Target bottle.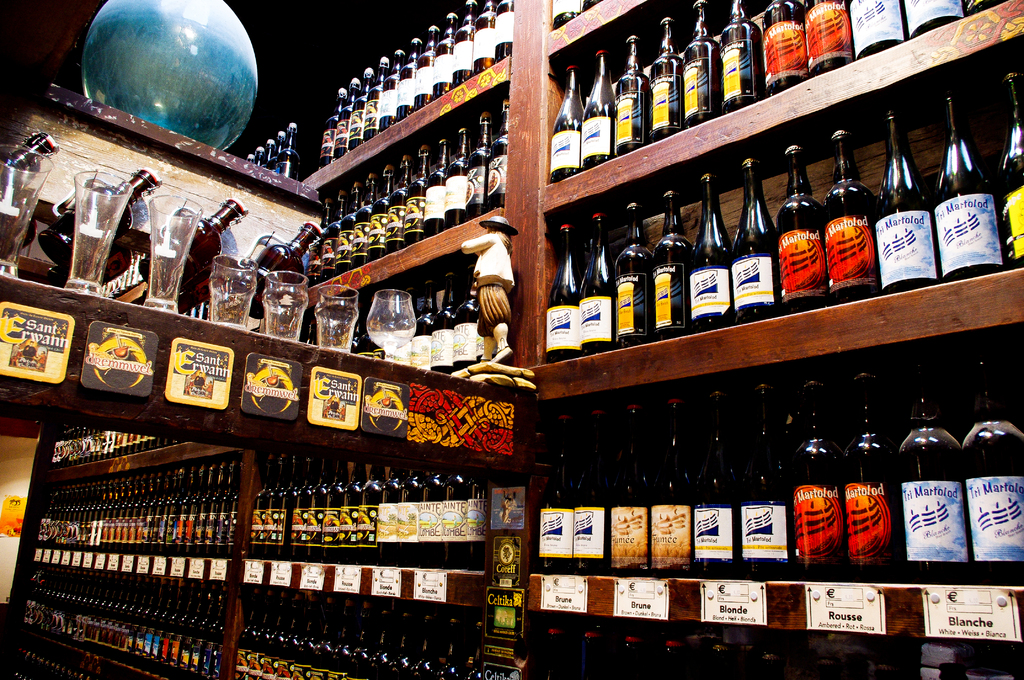
Target region: 493,0,515,61.
